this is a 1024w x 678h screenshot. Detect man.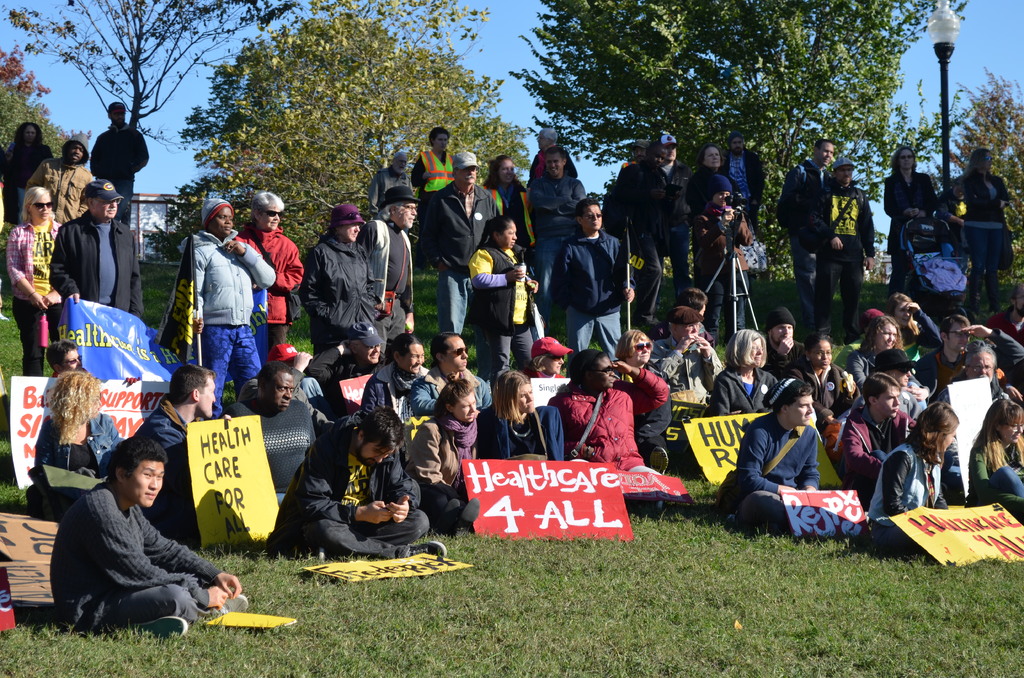
box(89, 100, 149, 228).
